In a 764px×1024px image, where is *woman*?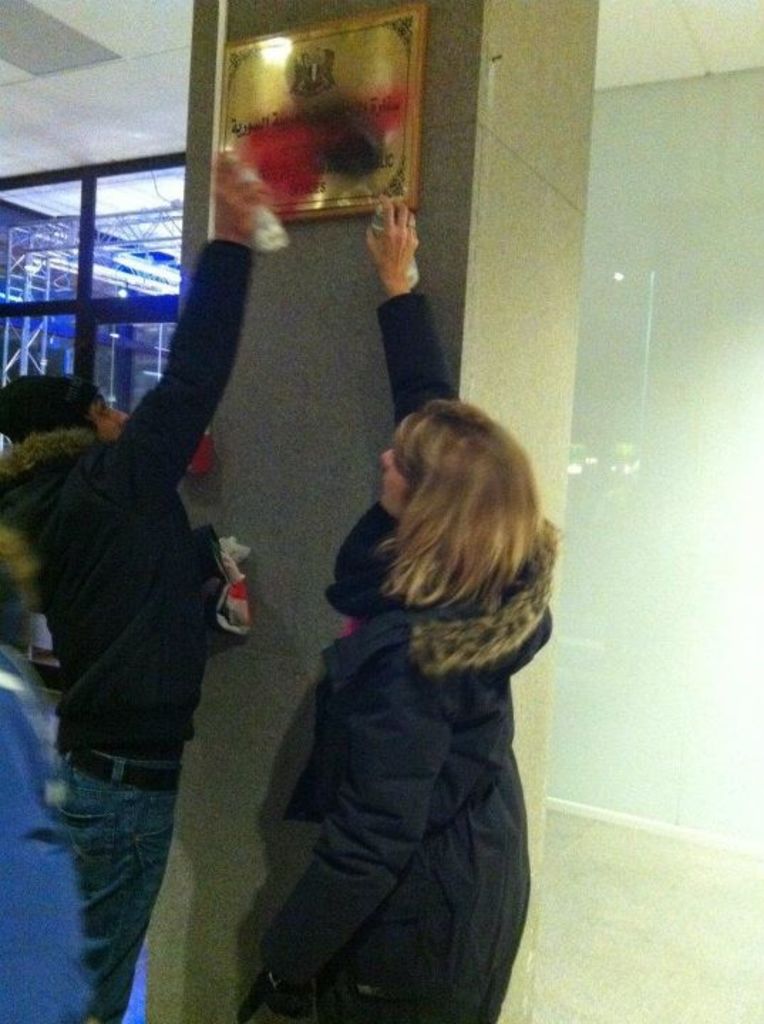
[left=6, top=156, right=263, bottom=1020].
